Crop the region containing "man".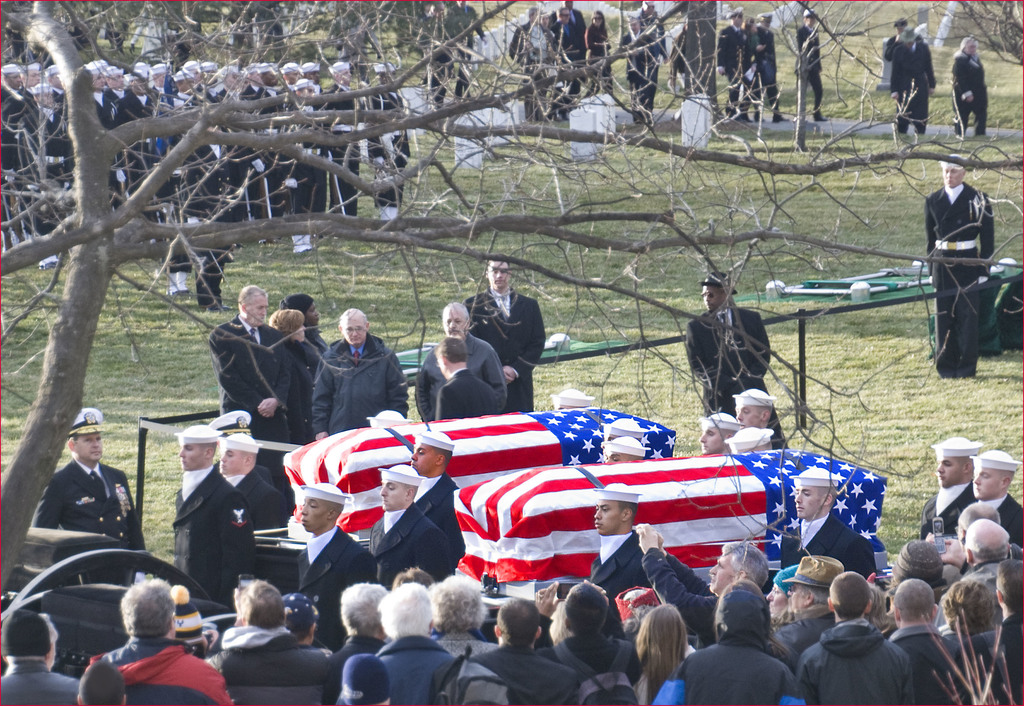
Crop region: <bbox>991, 556, 1023, 705</bbox>.
